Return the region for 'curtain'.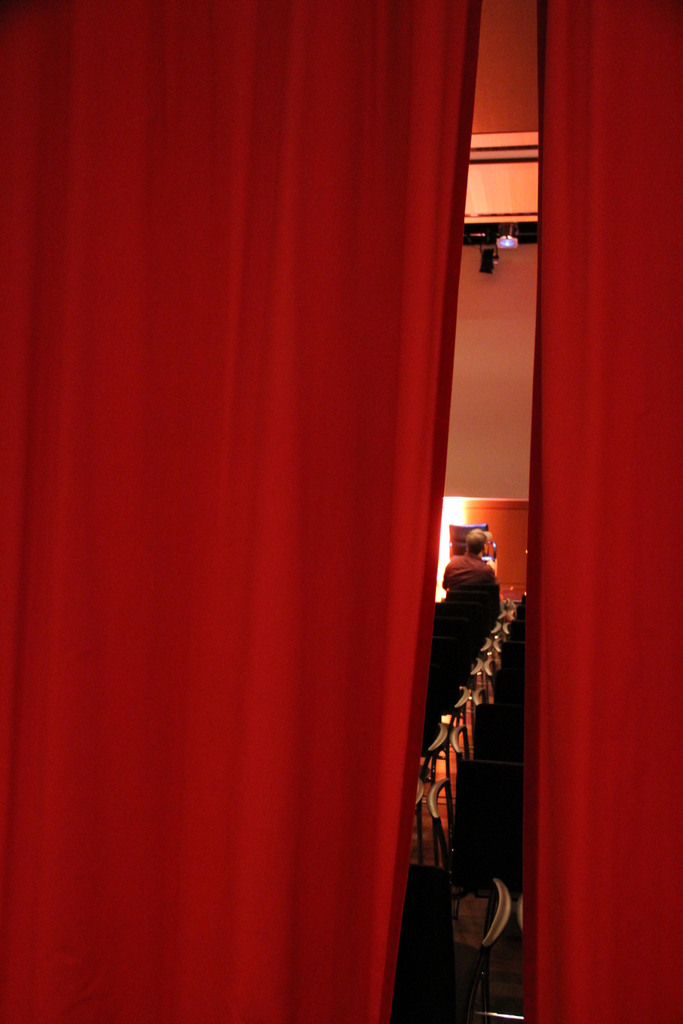
521/0/682/1023.
